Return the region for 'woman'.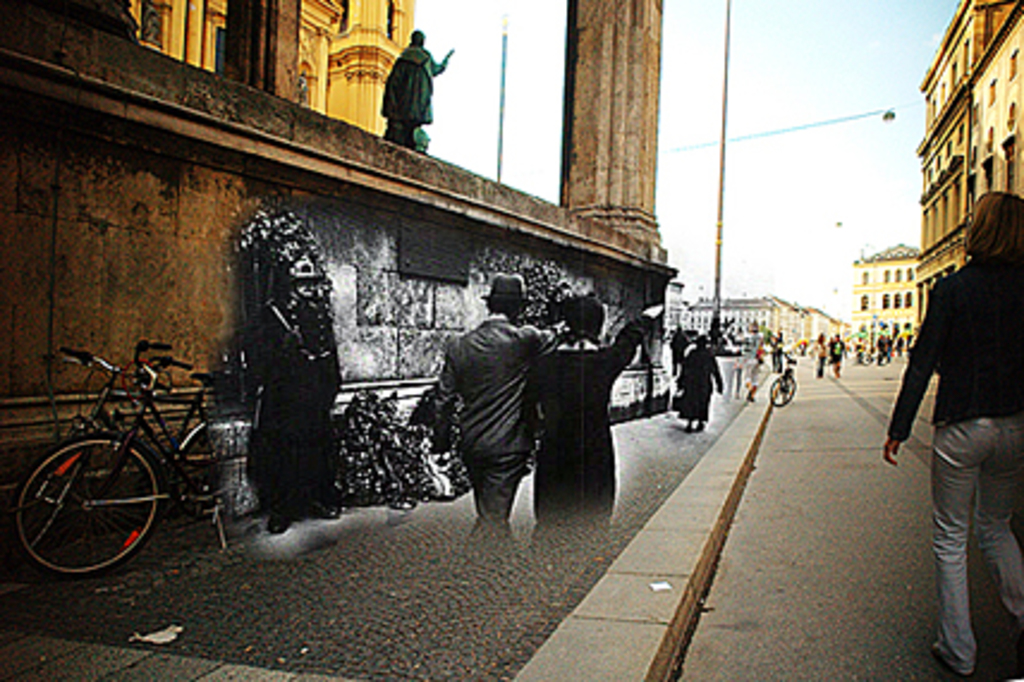
bbox(895, 179, 1017, 670).
